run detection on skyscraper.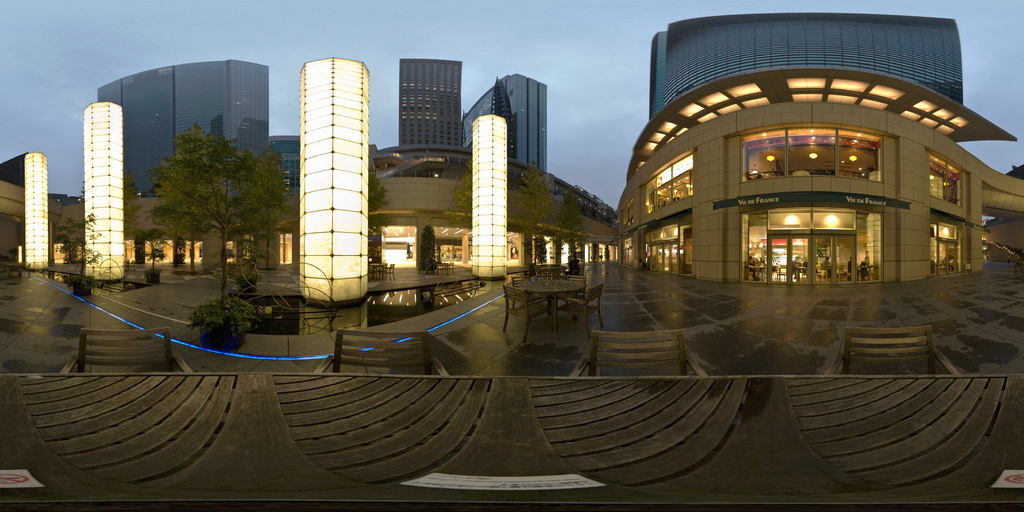
Result: pyautogui.locateOnScreen(649, 11, 965, 126).
